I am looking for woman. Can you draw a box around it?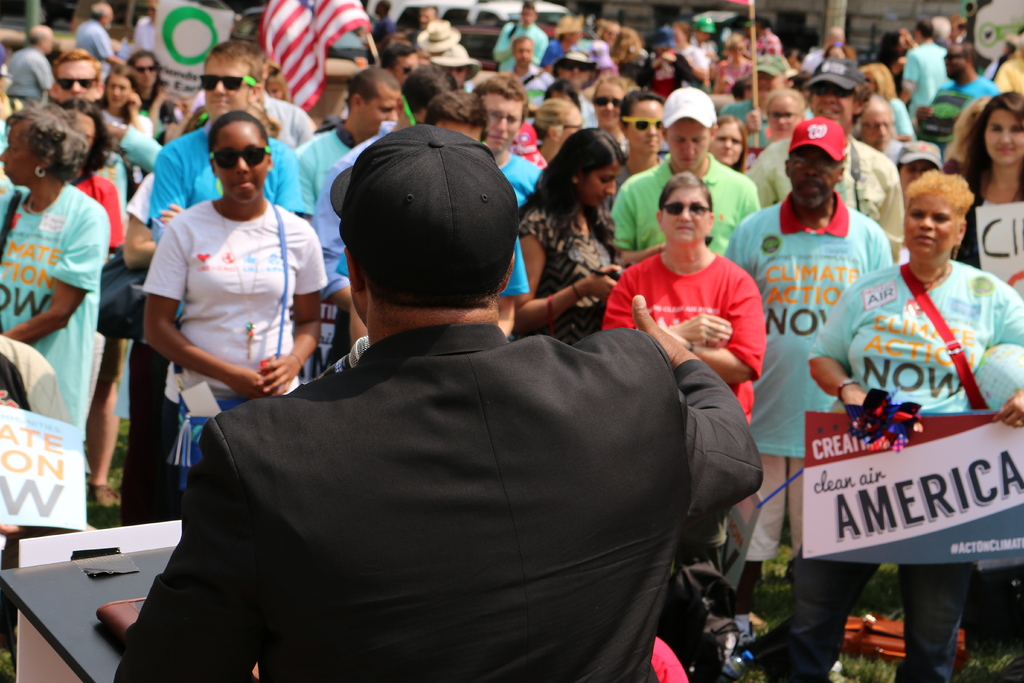
Sure, the bounding box is (x1=524, y1=131, x2=639, y2=338).
